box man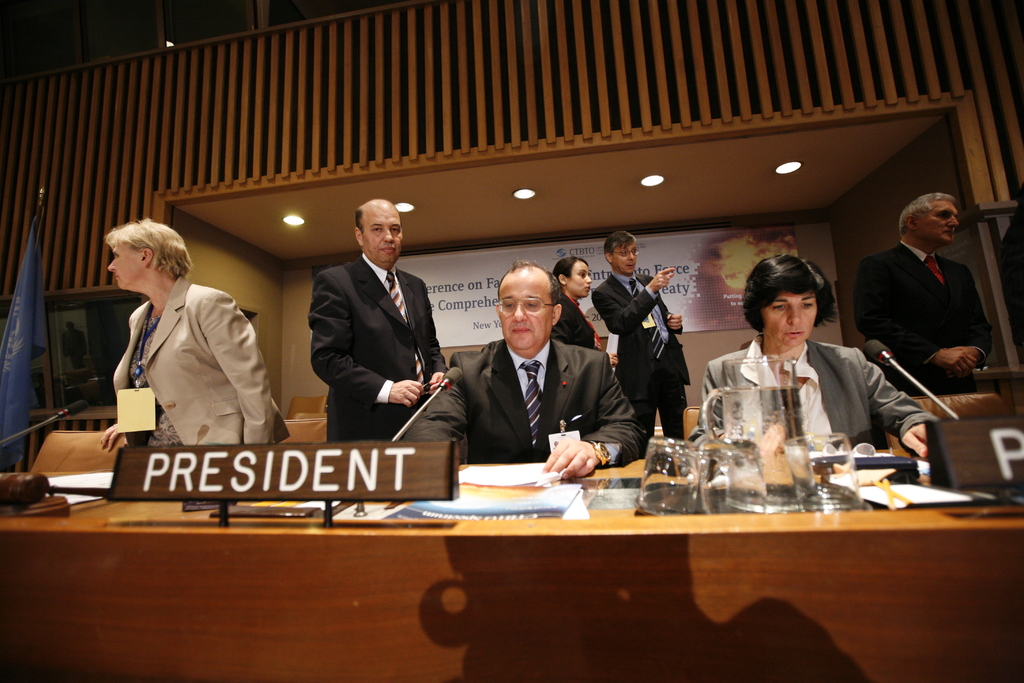
{"left": 858, "top": 177, "right": 1000, "bottom": 420}
